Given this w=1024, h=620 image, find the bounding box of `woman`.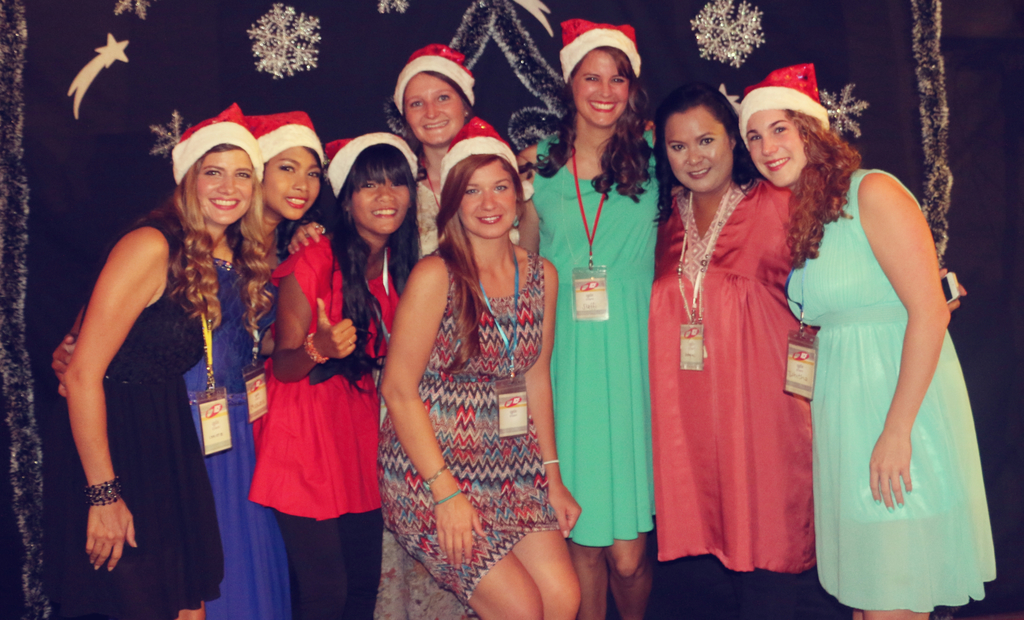
[x1=388, y1=42, x2=488, y2=619].
